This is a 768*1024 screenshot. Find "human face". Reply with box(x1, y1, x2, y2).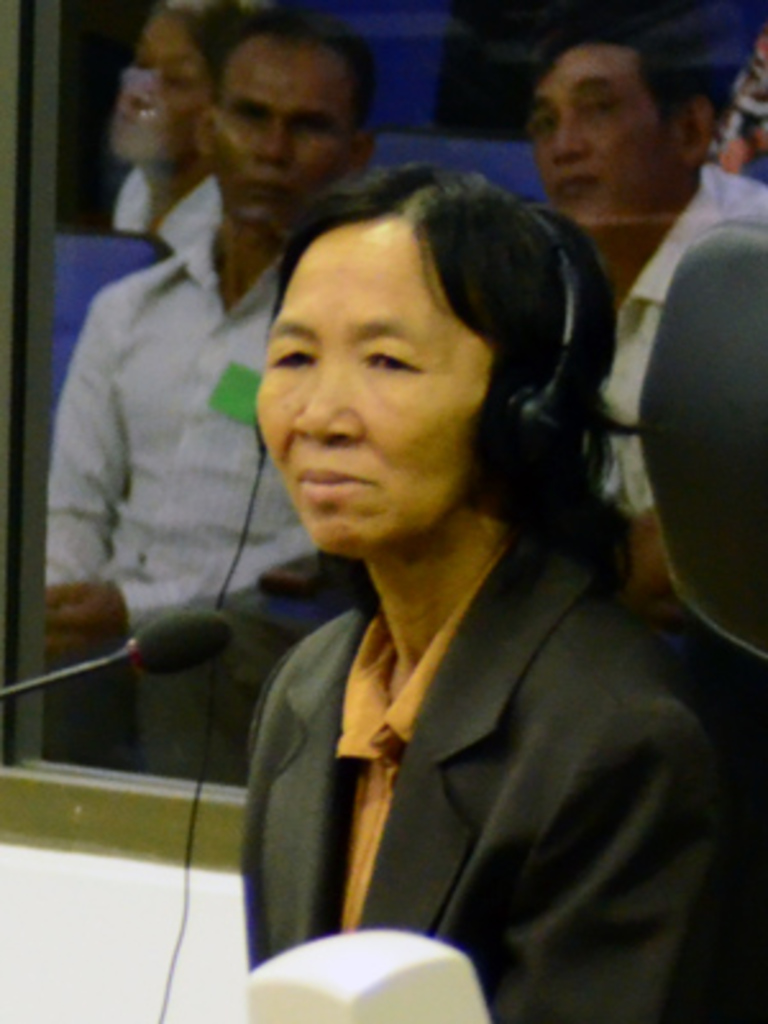
box(207, 36, 335, 223).
